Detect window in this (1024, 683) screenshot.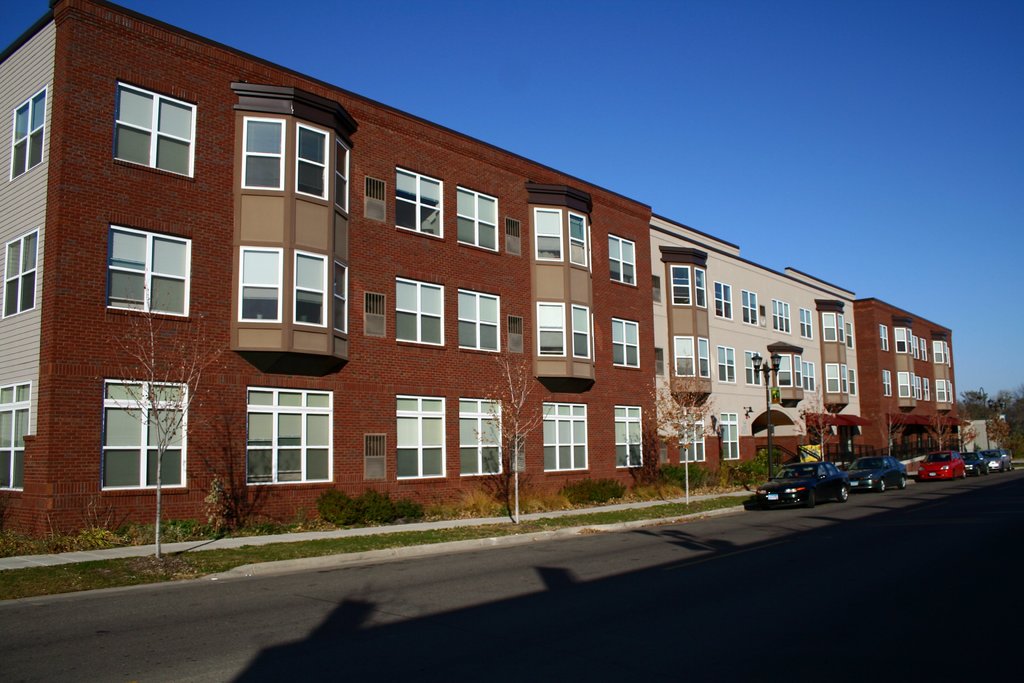
Detection: x1=105 y1=379 x2=190 y2=495.
